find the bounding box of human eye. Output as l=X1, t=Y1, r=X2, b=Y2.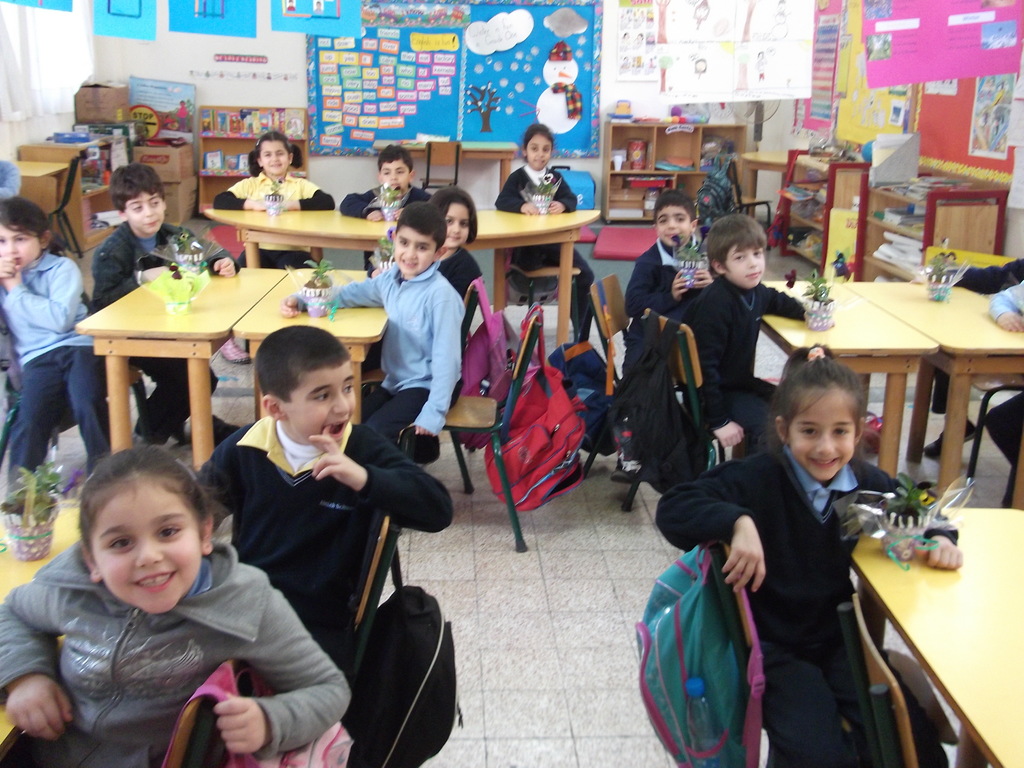
l=310, t=390, r=329, b=404.
